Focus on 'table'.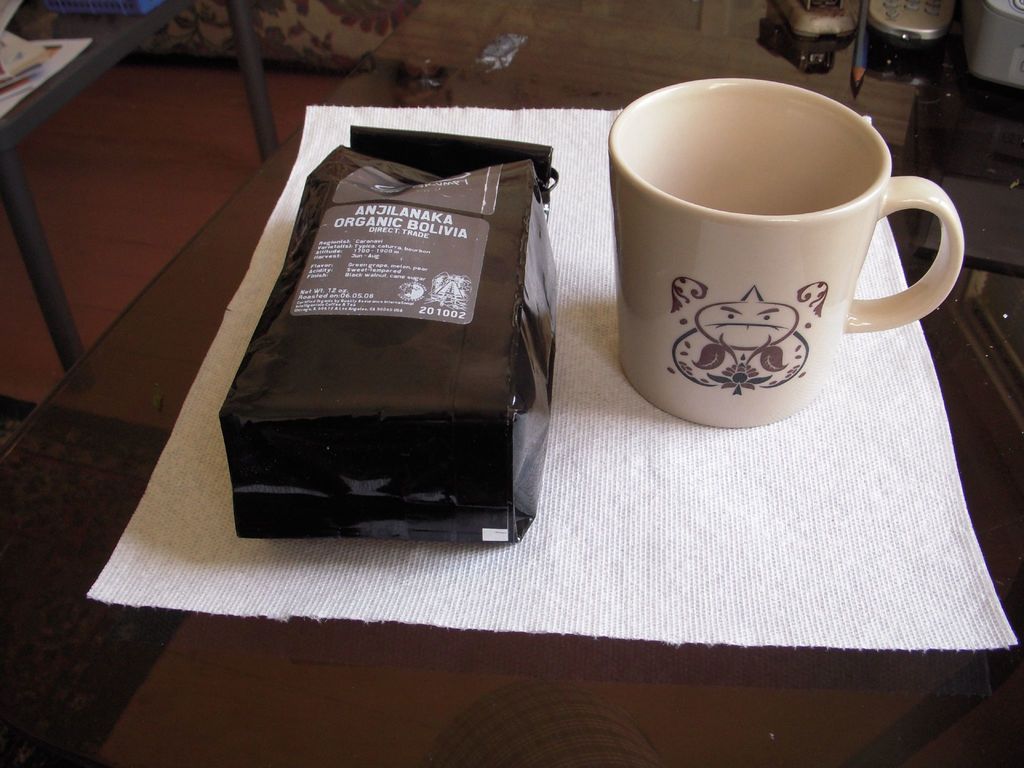
Focused at left=0, top=0, right=1023, bottom=767.
